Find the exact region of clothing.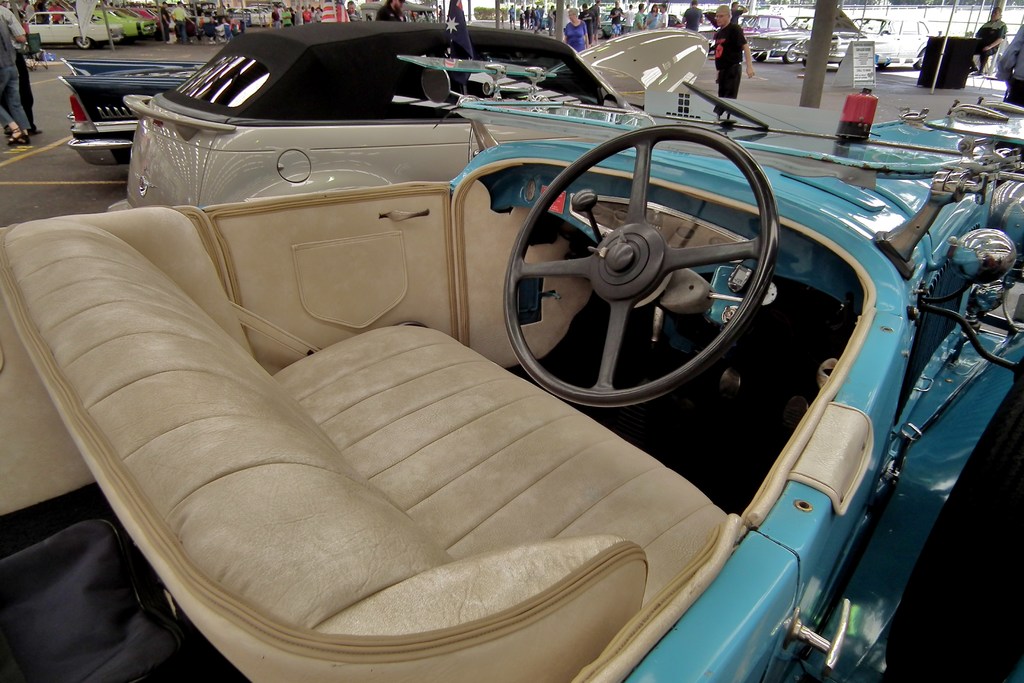
Exact region: Rect(713, 22, 747, 116).
